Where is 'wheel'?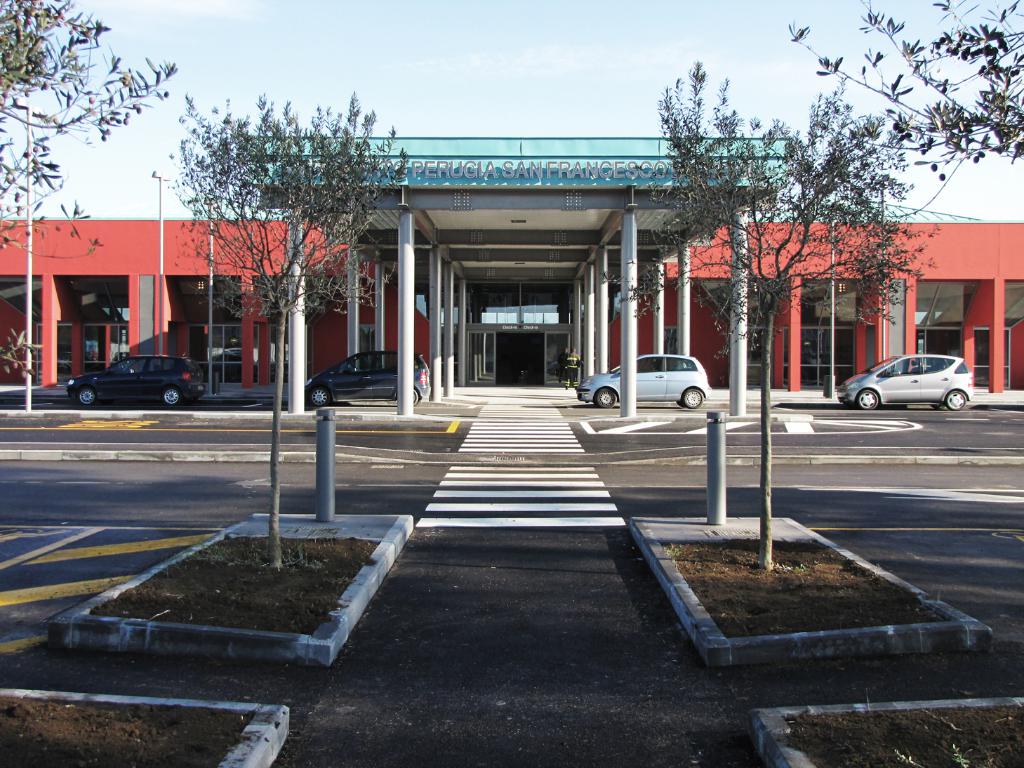
164, 390, 179, 404.
